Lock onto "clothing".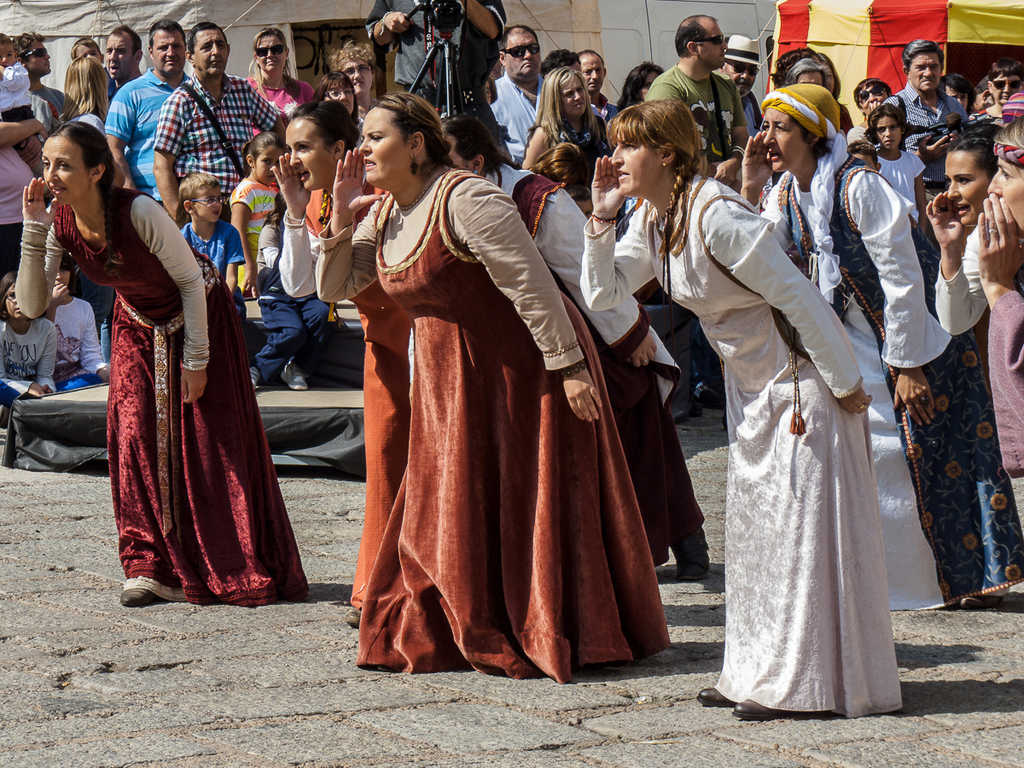
Locked: [925, 212, 981, 340].
